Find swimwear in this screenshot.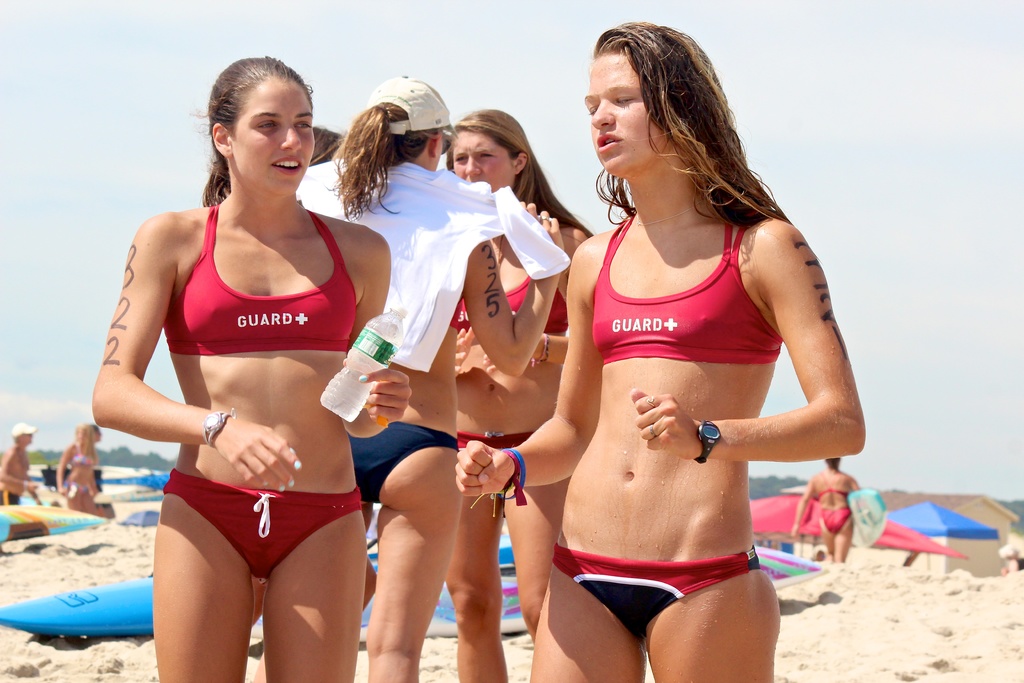
The bounding box for swimwear is <bbox>817, 488, 849, 498</bbox>.
